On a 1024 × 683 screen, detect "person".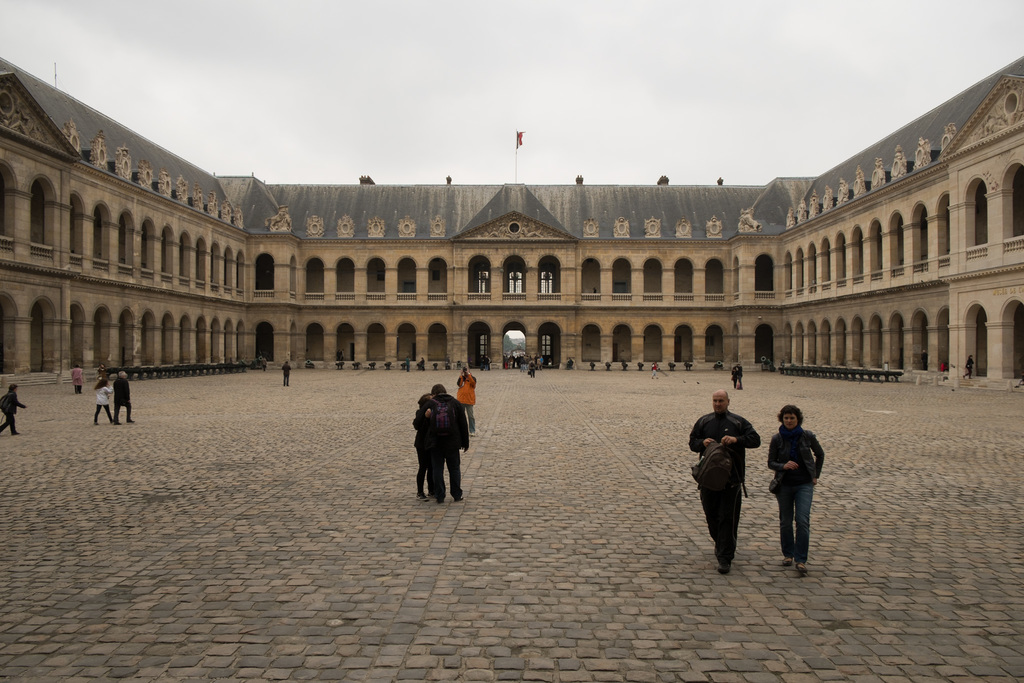
box=[404, 393, 432, 501].
